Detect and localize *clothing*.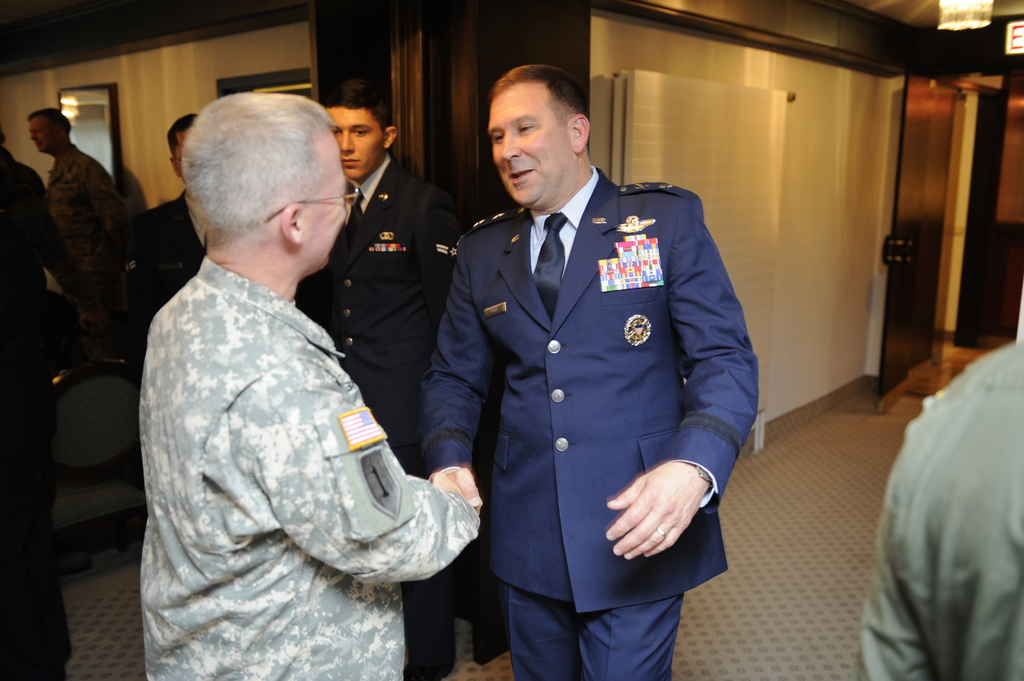
Localized at crop(137, 258, 481, 680).
